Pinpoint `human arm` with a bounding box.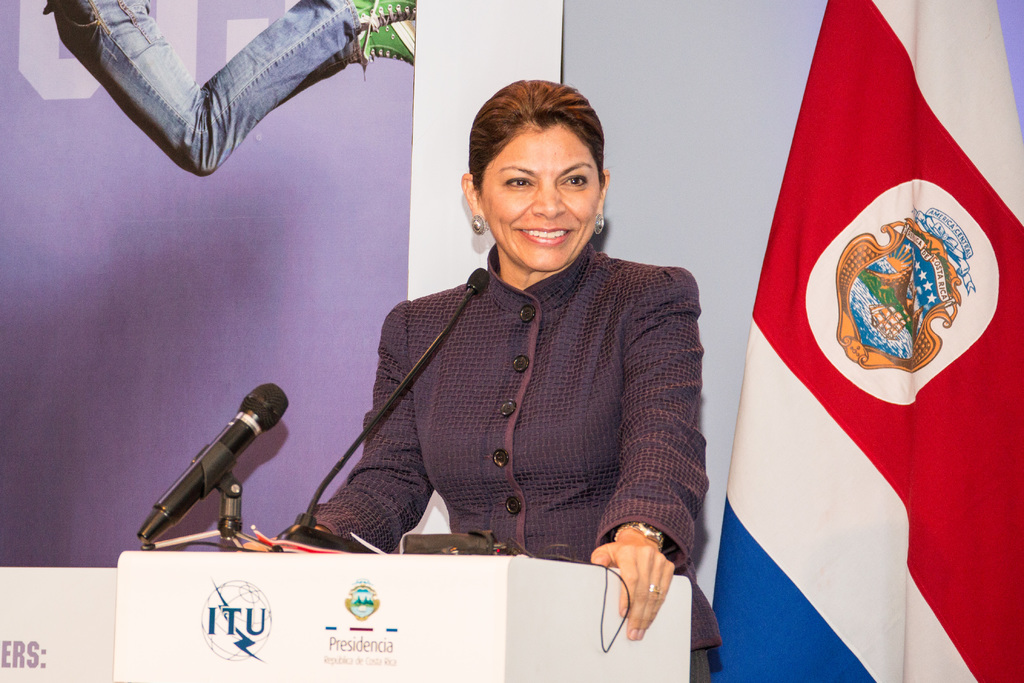
[left=214, top=298, right=444, bottom=559].
